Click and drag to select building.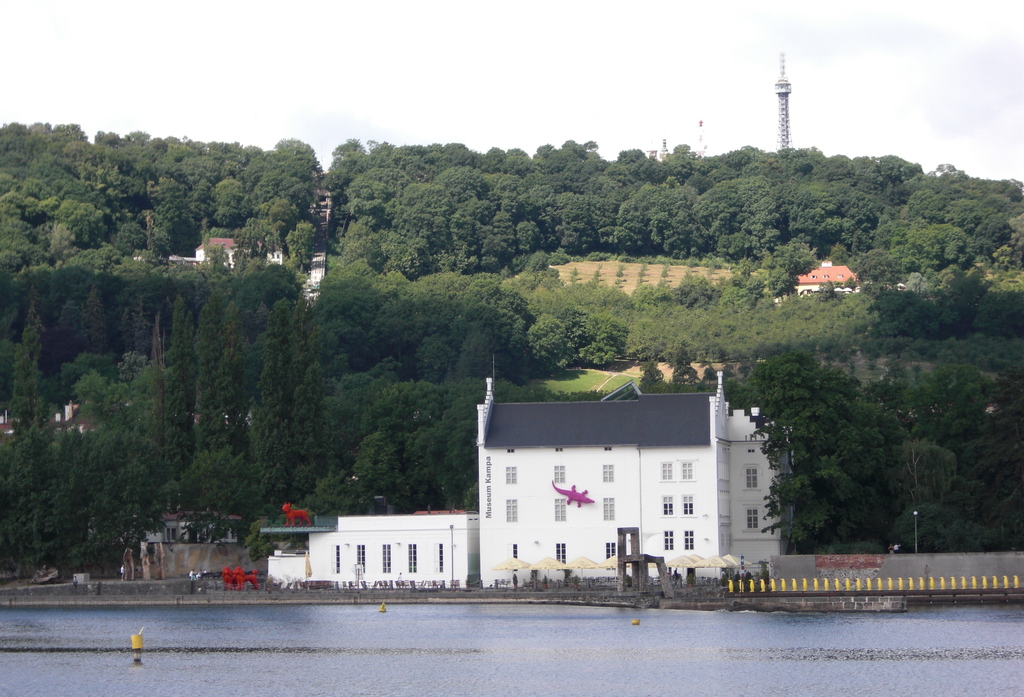
Selection: BBox(476, 373, 791, 590).
